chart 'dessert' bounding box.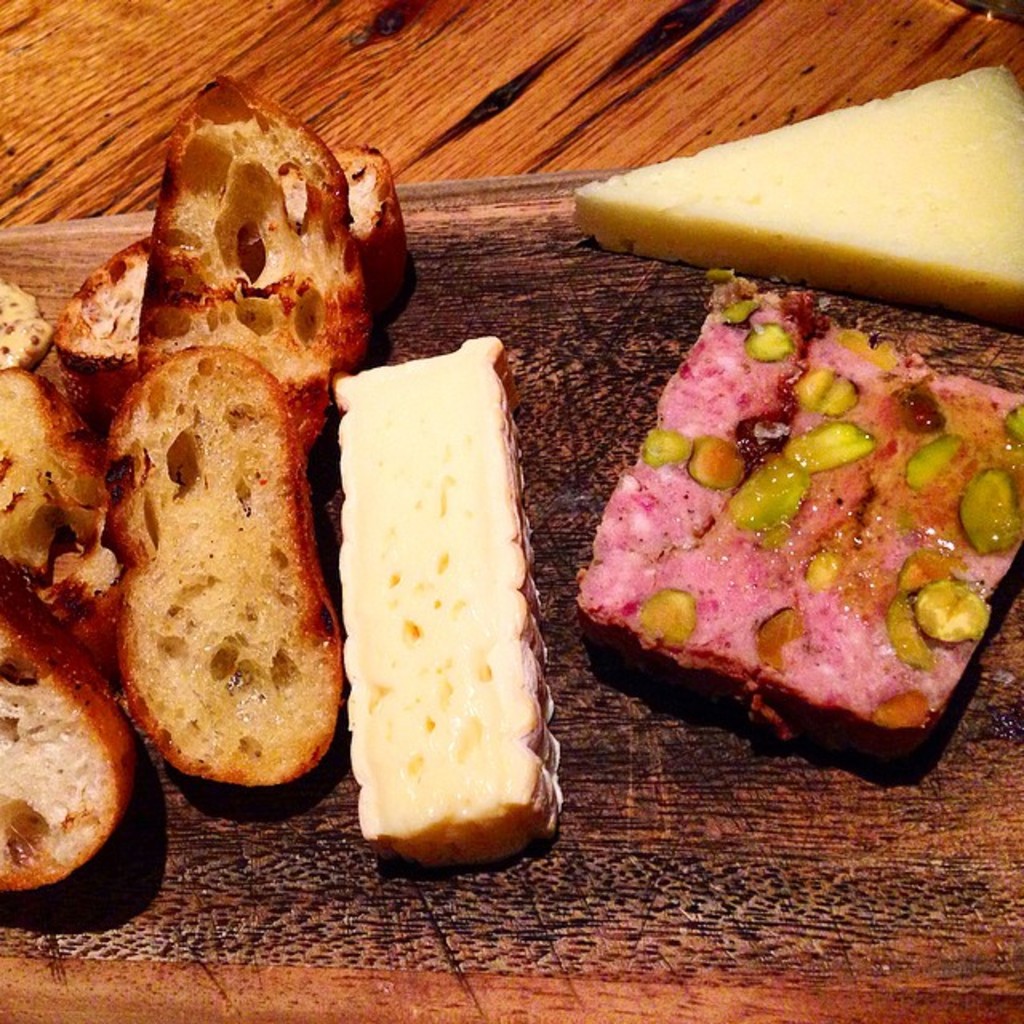
Charted: {"left": 117, "top": 78, "right": 298, "bottom": 782}.
